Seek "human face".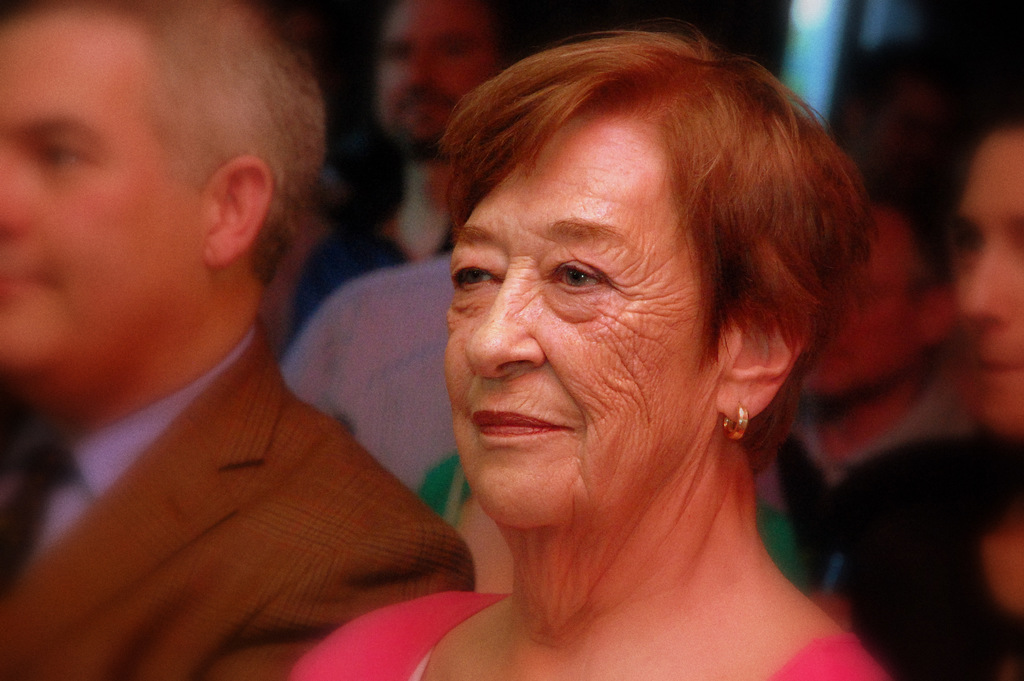
380,0,497,151.
